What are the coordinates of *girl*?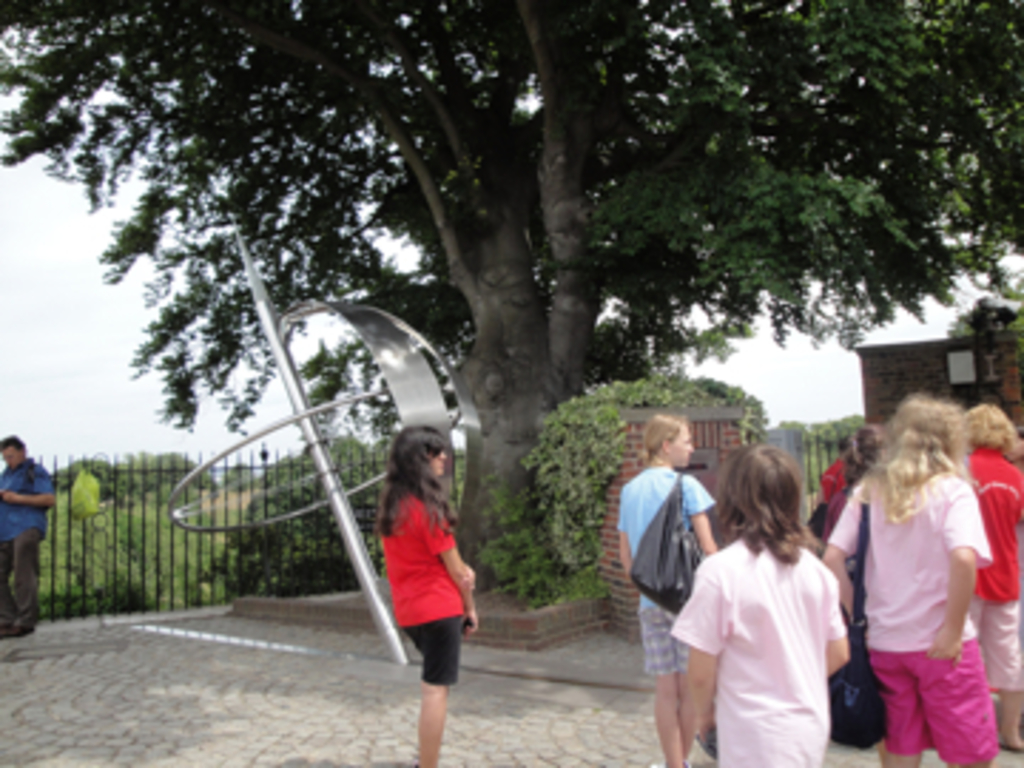
[668, 444, 850, 765].
